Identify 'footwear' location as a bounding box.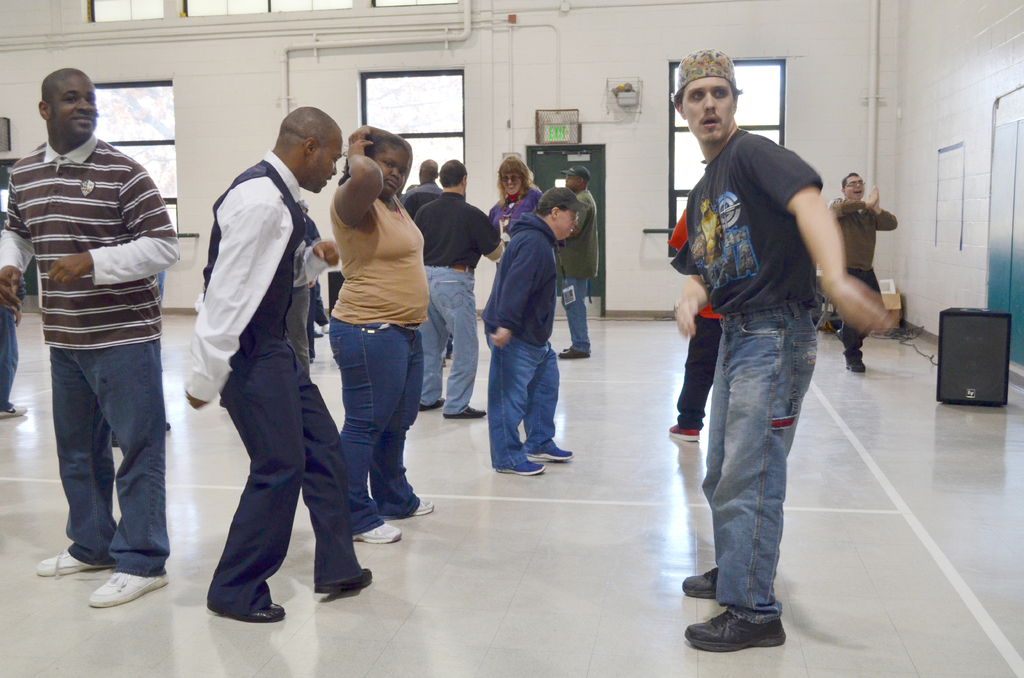
rect(684, 567, 724, 599).
